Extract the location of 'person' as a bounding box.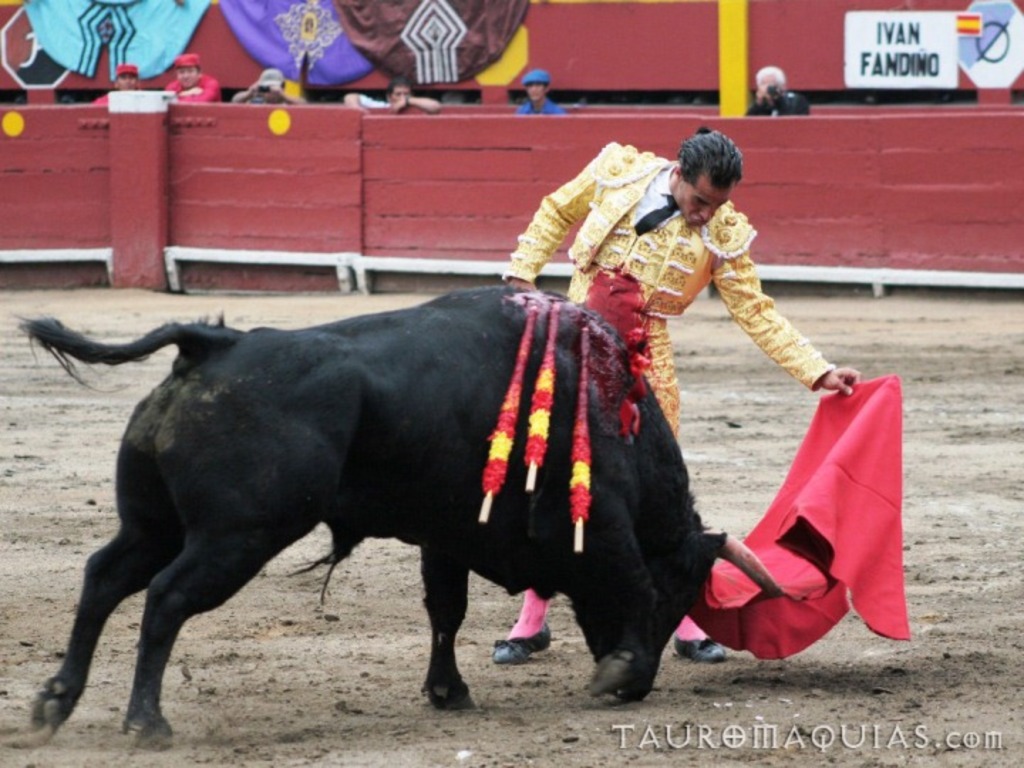
<bbox>98, 58, 146, 105</bbox>.
